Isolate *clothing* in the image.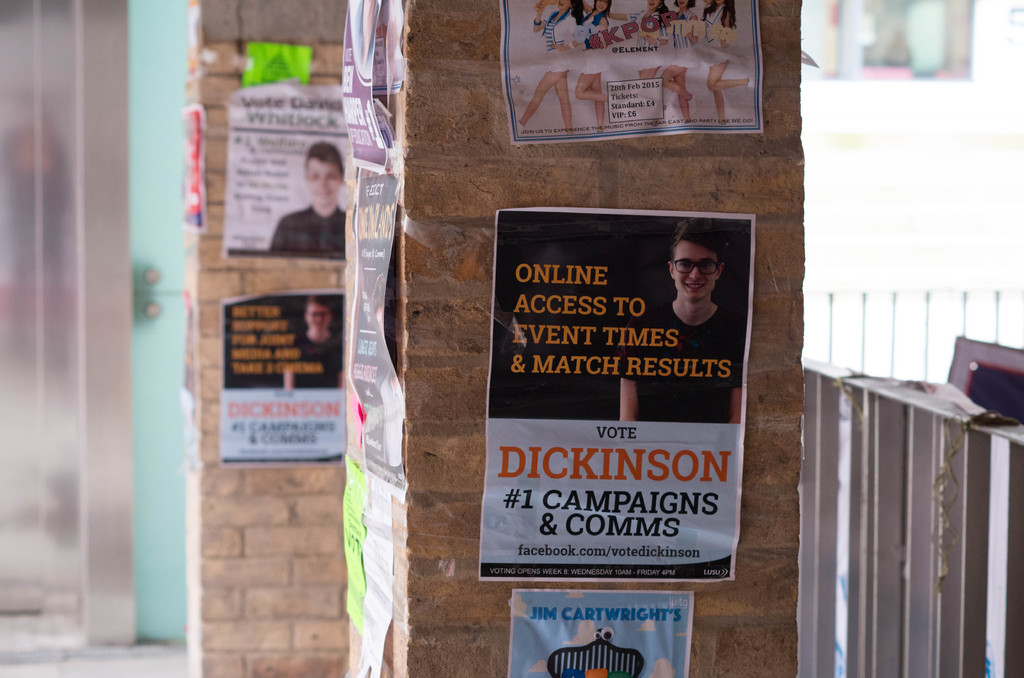
Isolated region: x1=272 y1=200 x2=349 y2=261.
